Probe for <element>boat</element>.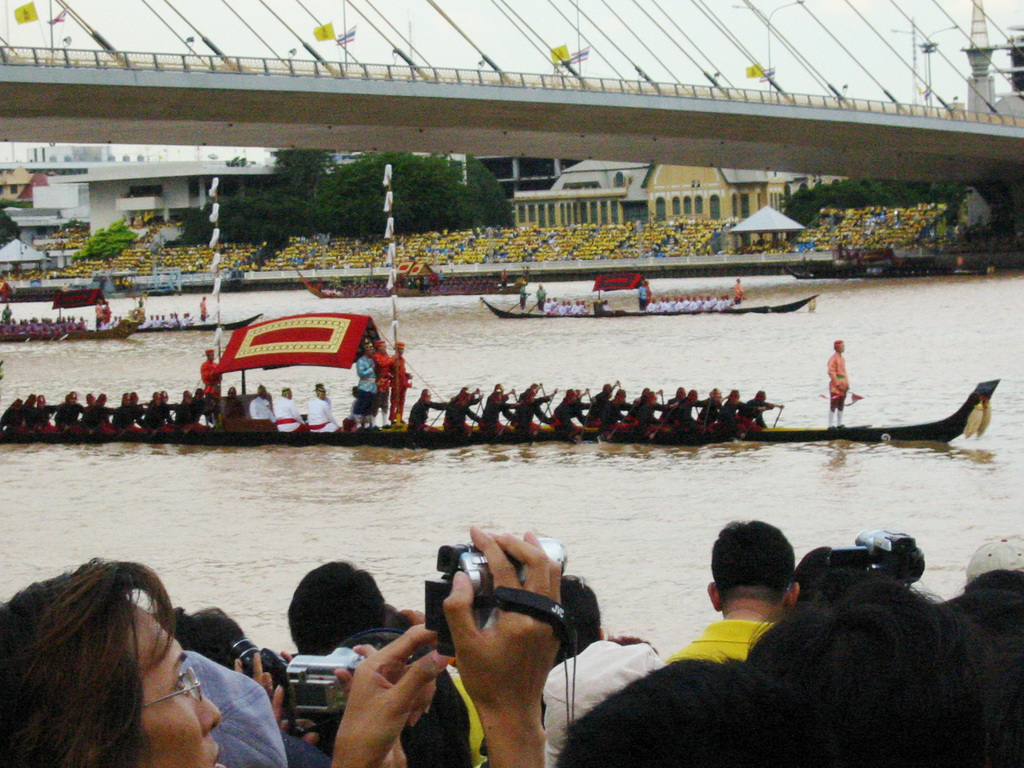
Probe result: <box>776,255,958,274</box>.
